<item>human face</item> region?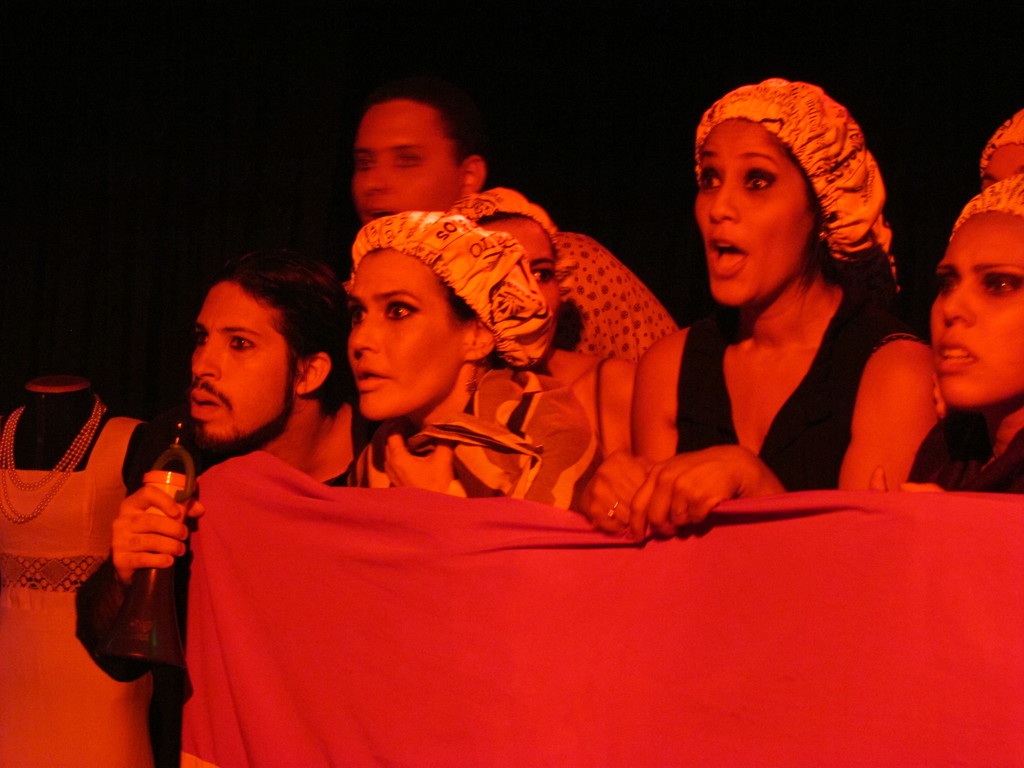
box(188, 283, 298, 450)
